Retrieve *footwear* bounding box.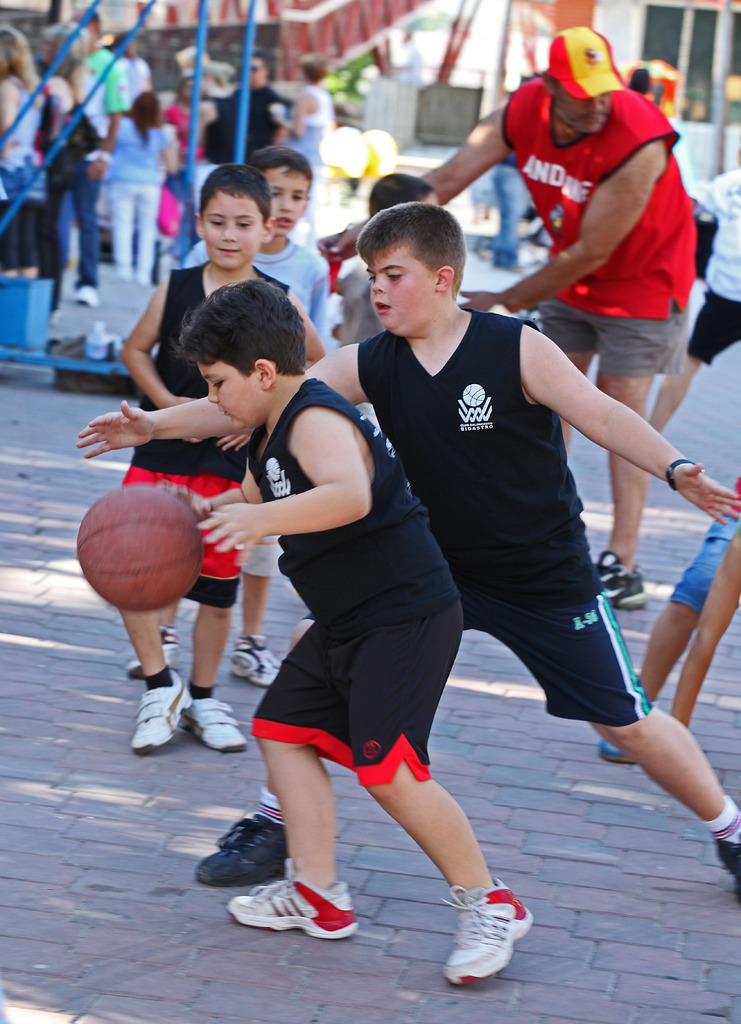
Bounding box: <bbox>199, 815, 279, 892</bbox>.
